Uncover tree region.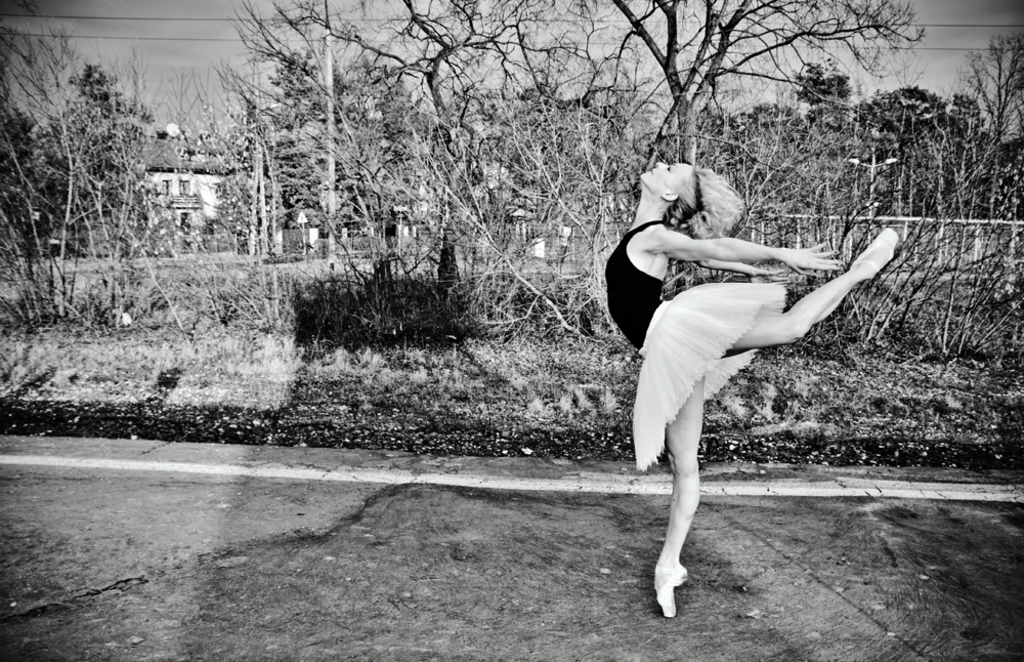
Uncovered: select_region(0, 14, 216, 350).
